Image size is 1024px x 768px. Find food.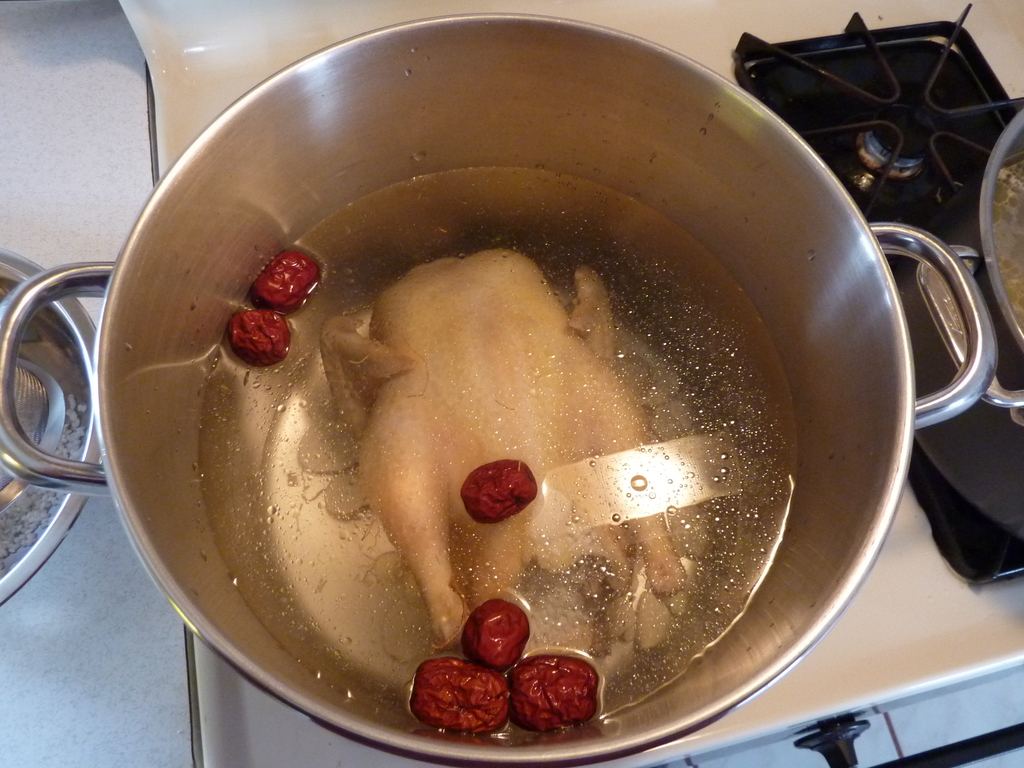
(x1=463, y1=459, x2=539, y2=526).
